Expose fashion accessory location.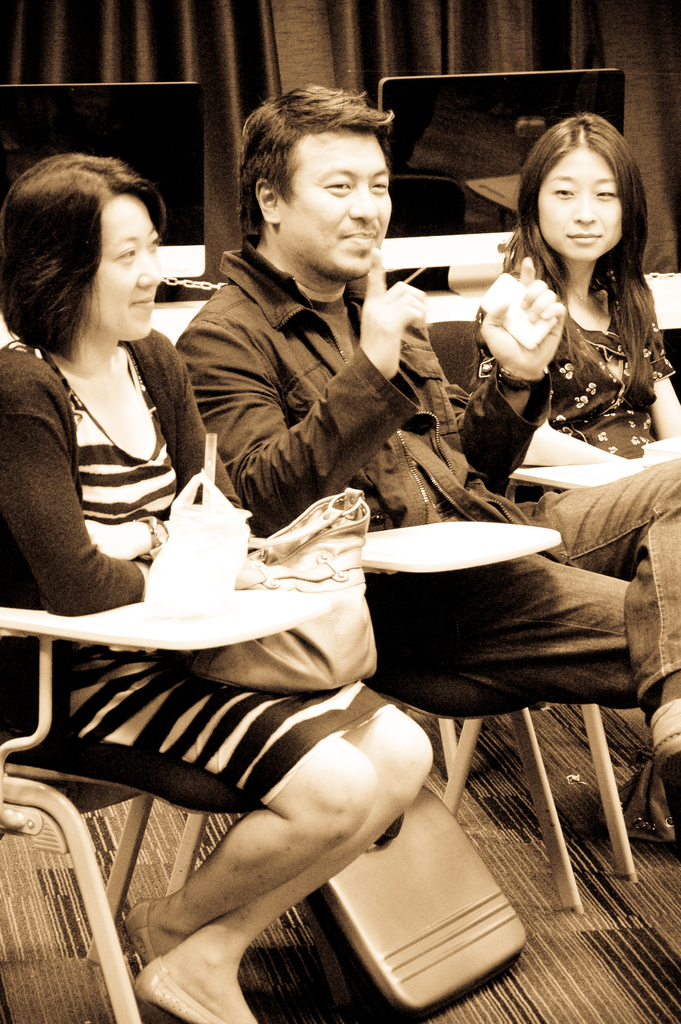
Exposed at pyautogui.locateOnScreen(139, 514, 167, 563).
